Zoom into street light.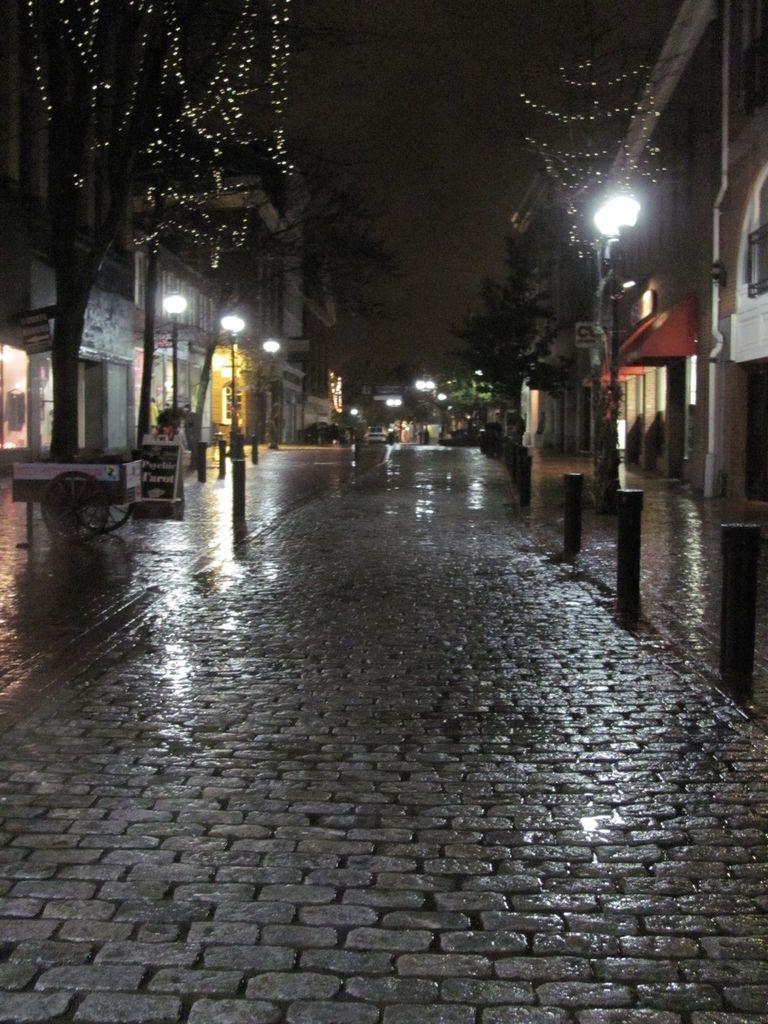
Zoom target: [left=415, top=374, right=440, bottom=449].
